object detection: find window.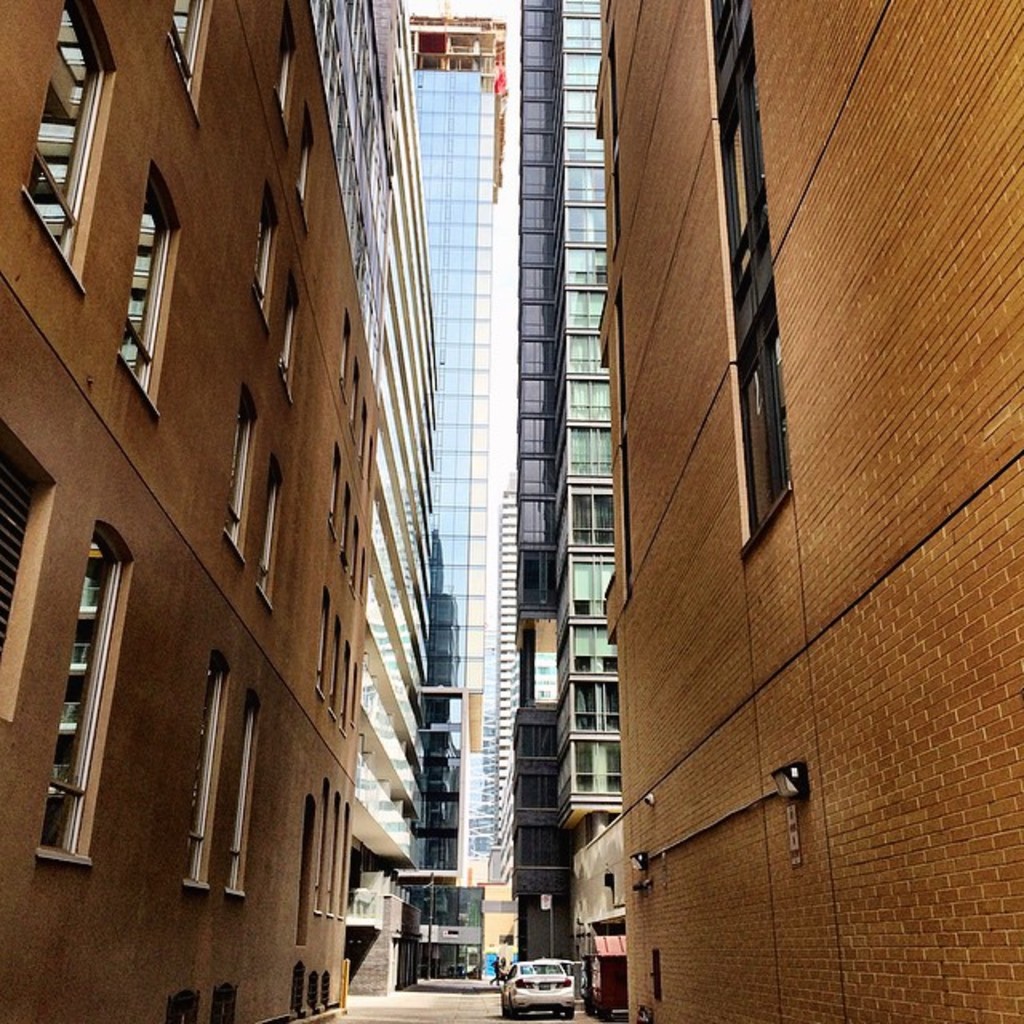
<bbox>118, 178, 179, 424</bbox>.
